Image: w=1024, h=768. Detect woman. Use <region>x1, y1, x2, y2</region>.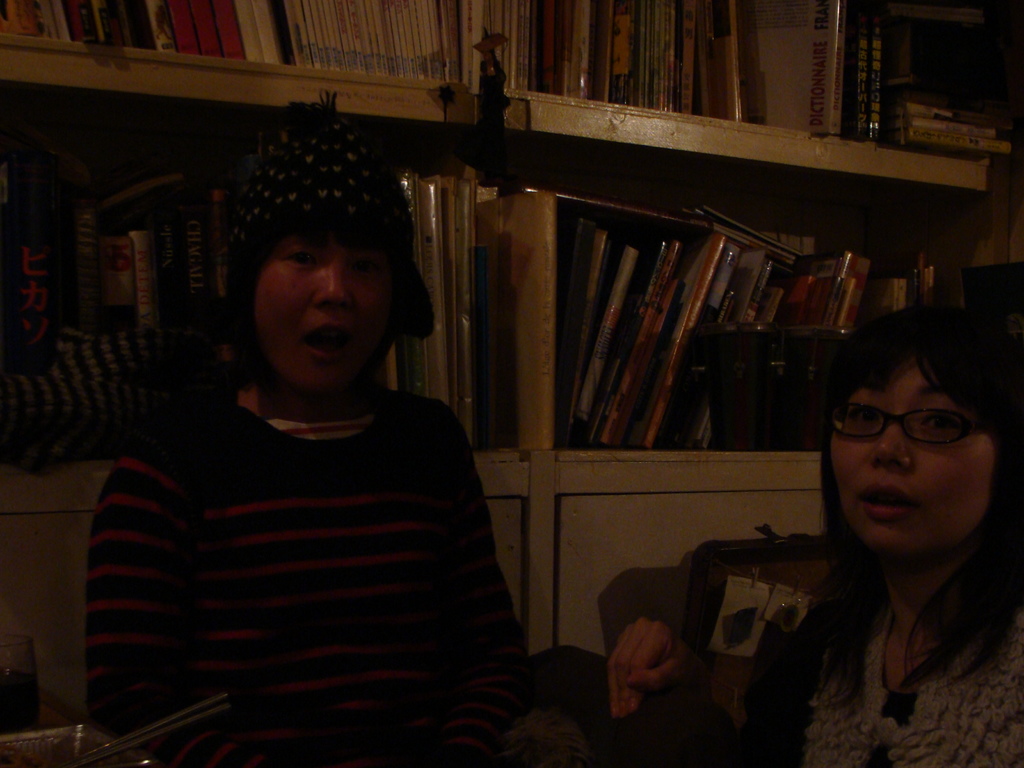
<region>600, 296, 1023, 767</region>.
